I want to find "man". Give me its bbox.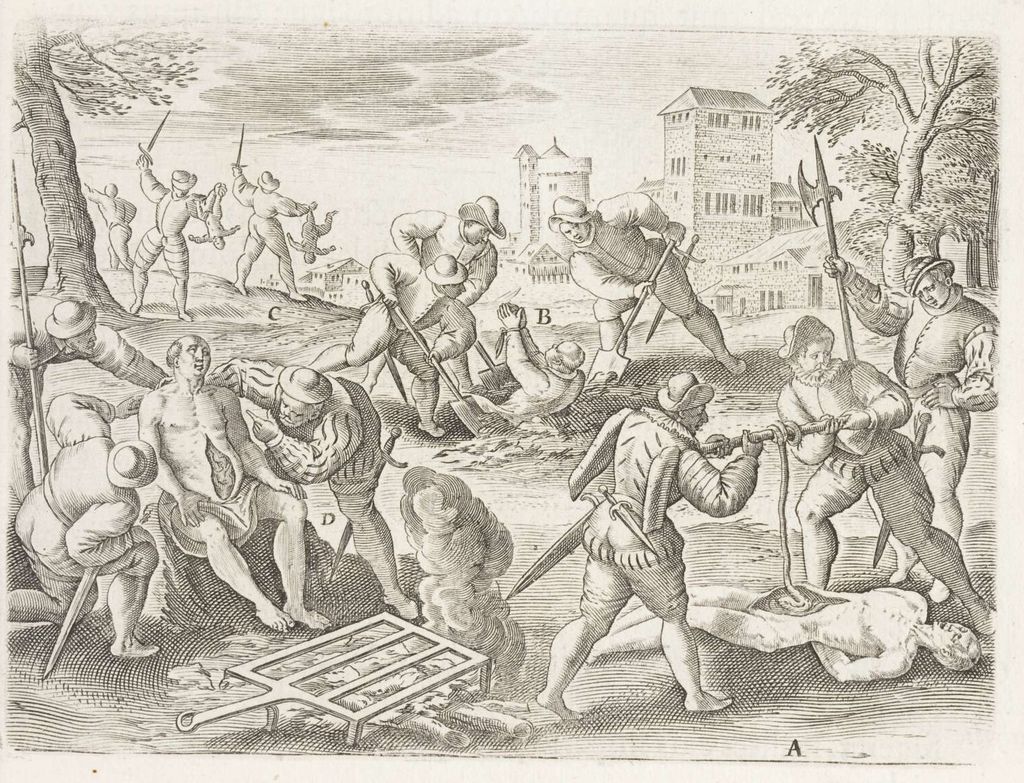
x1=304, y1=251, x2=479, y2=437.
